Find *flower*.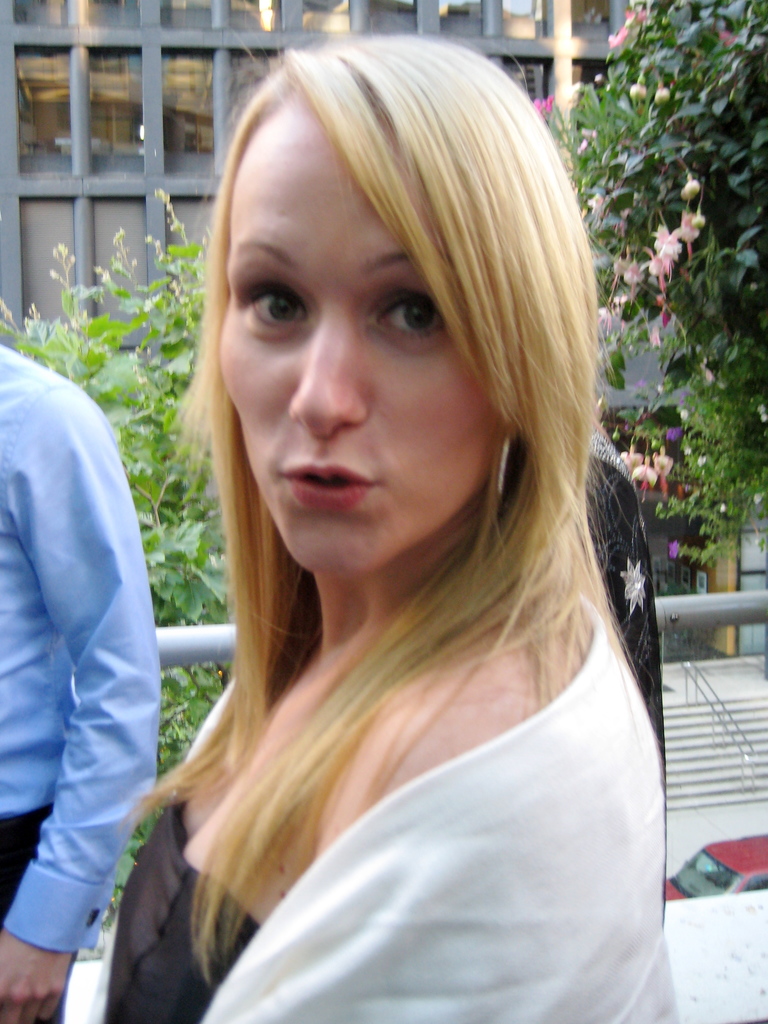
Rect(616, 561, 654, 619).
